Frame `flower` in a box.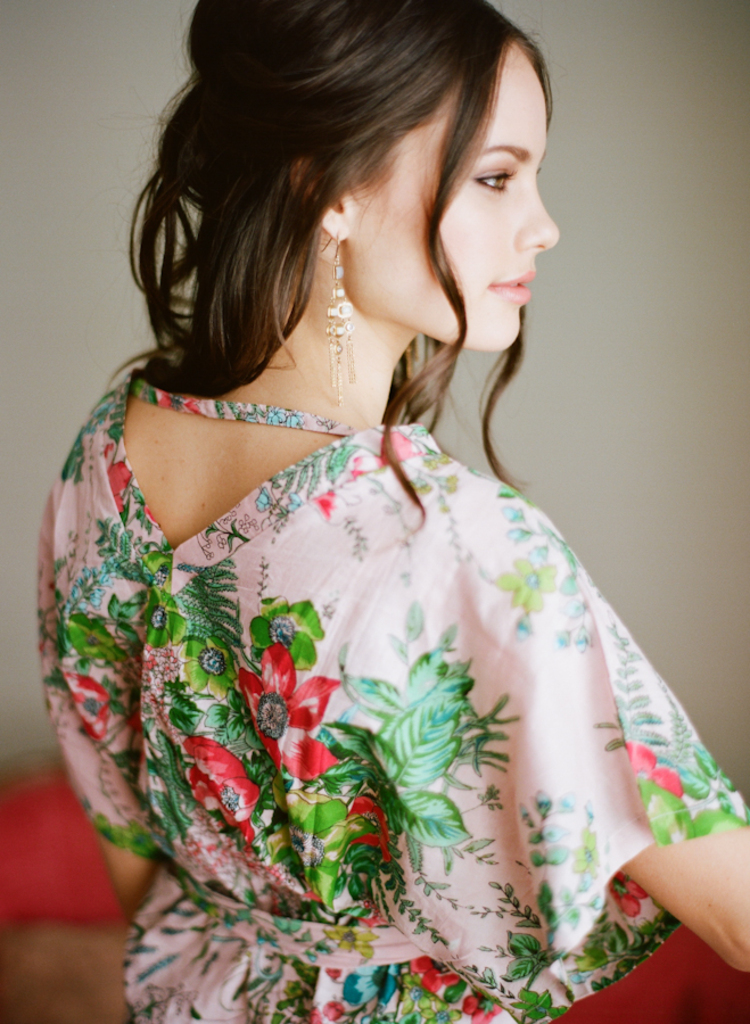
BBox(256, 672, 330, 769).
